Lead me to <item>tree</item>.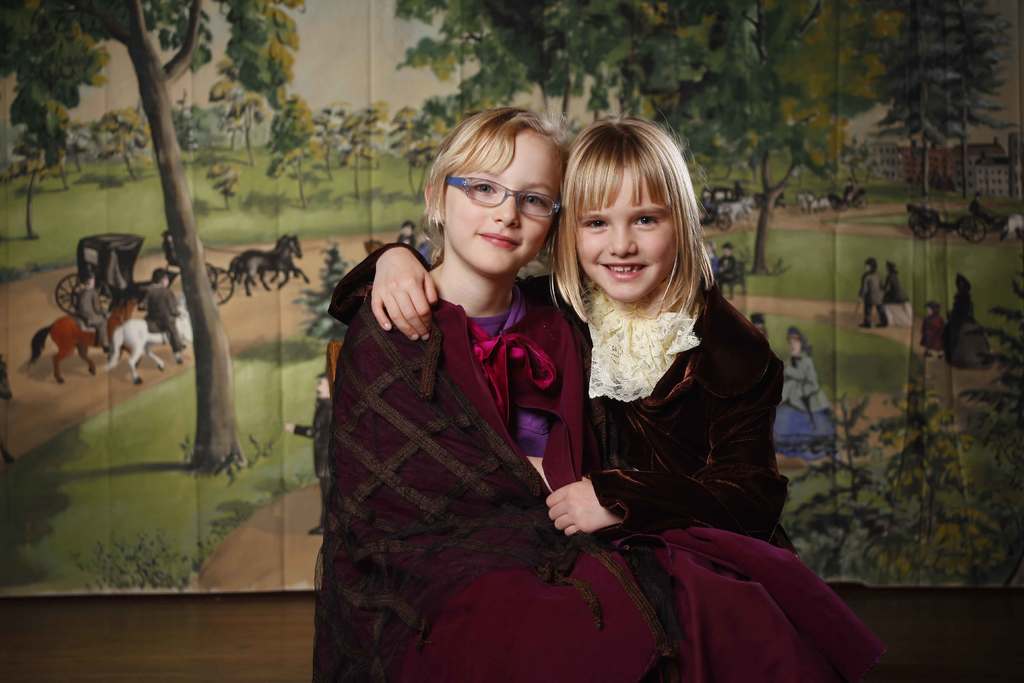
Lead to x1=205 y1=156 x2=241 y2=206.
